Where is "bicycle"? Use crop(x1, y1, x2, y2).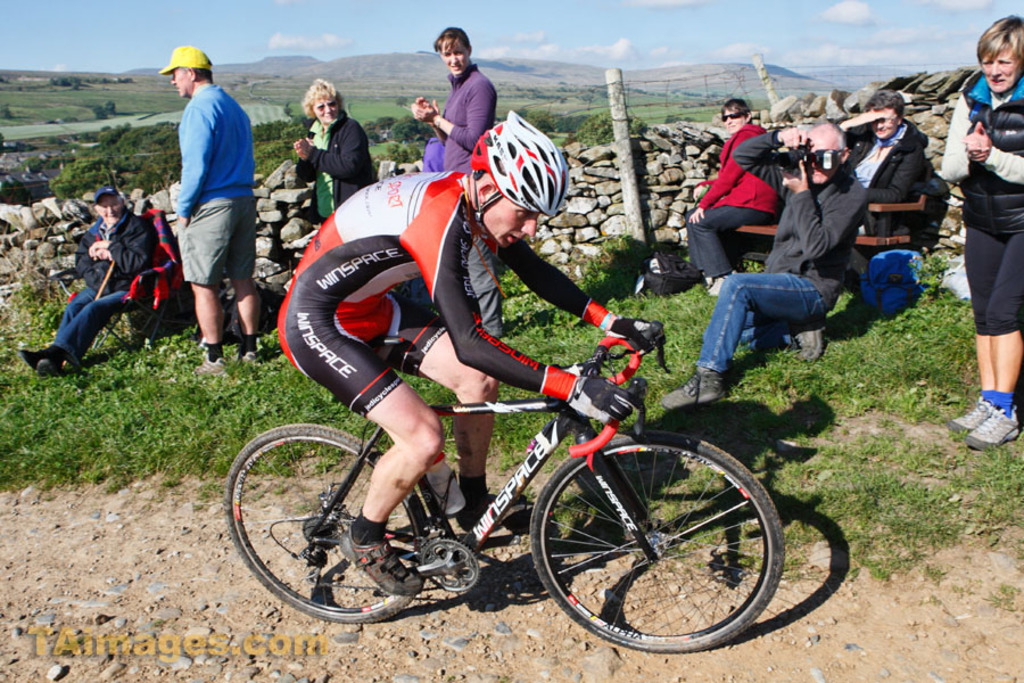
crop(213, 323, 827, 649).
